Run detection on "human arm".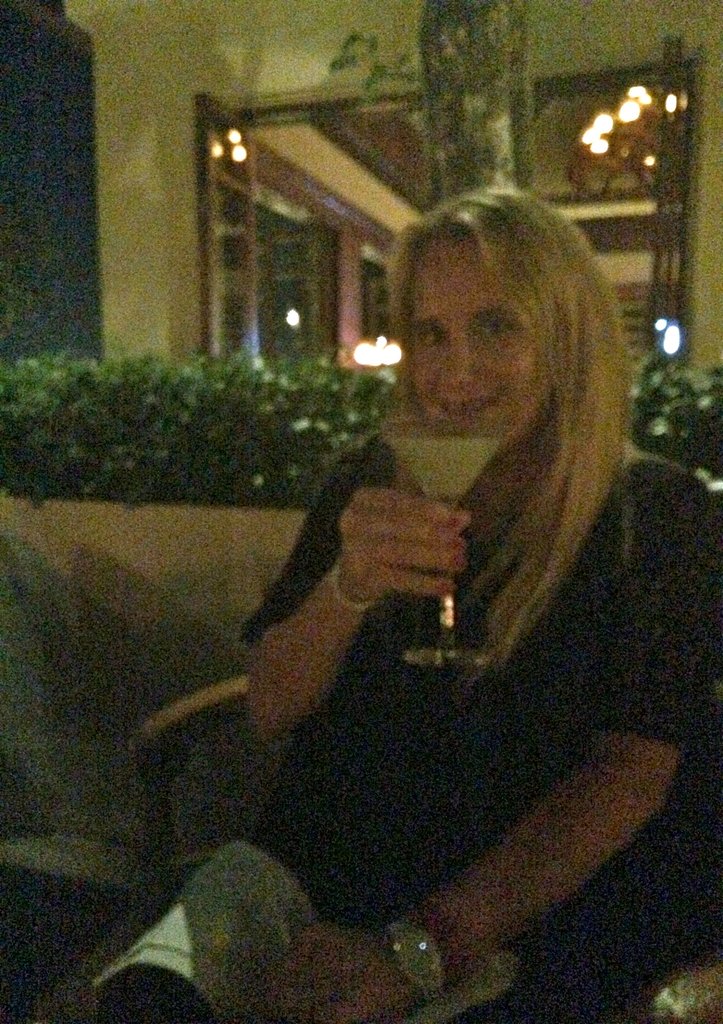
Result: <box>188,404,501,781</box>.
